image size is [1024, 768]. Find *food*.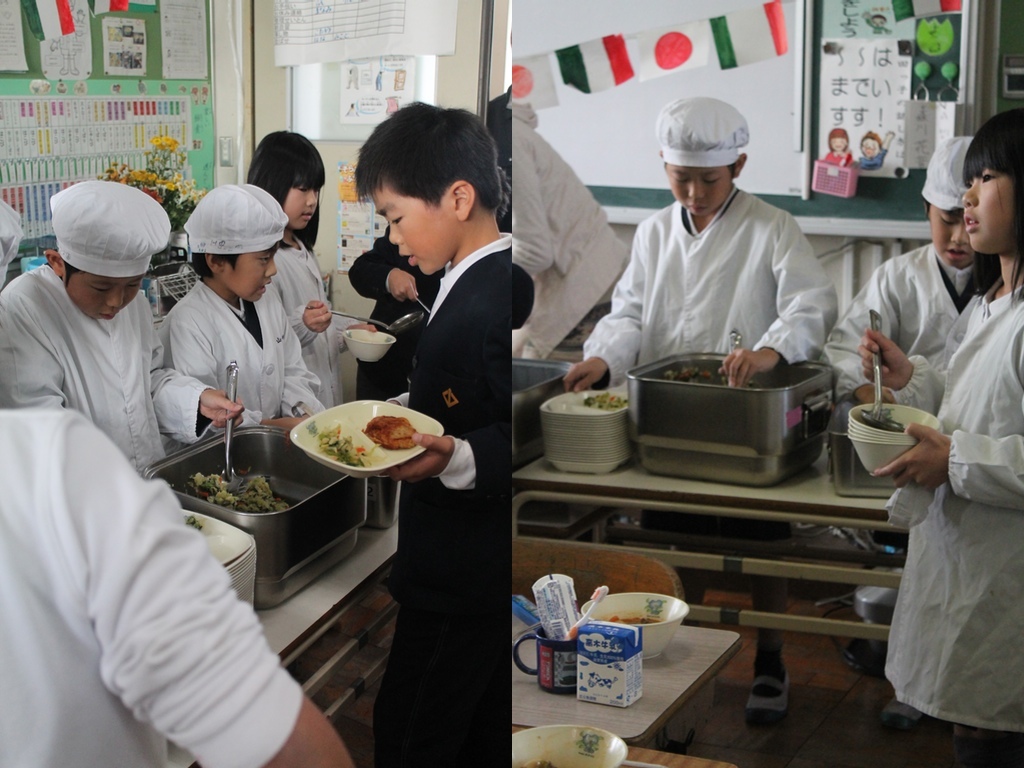
[left=289, top=406, right=423, bottom=471].
